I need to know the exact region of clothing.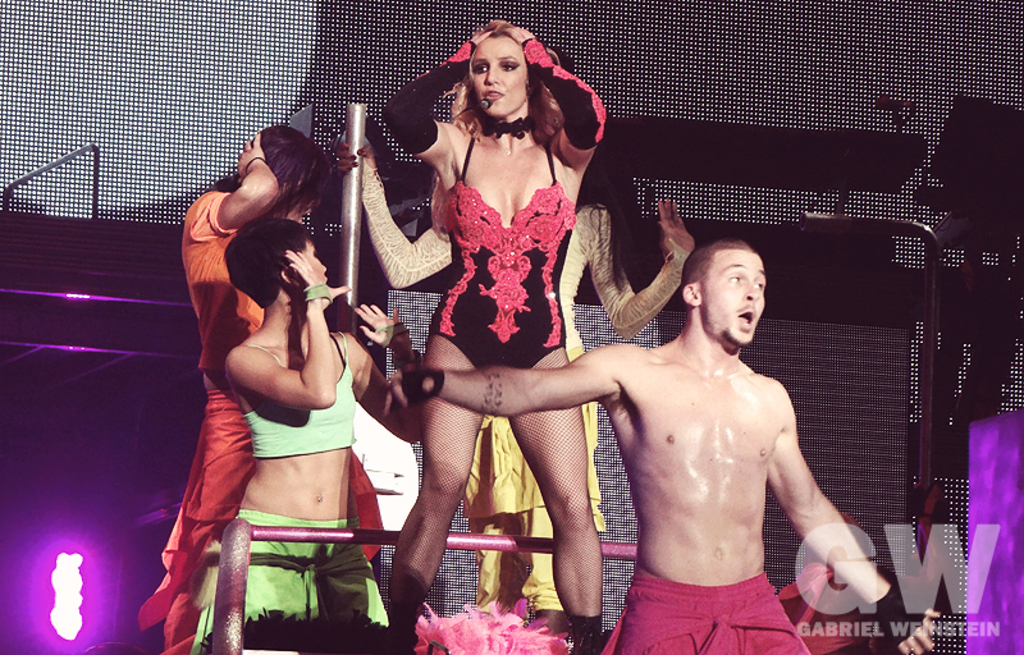
Region: <bbox>183, 230, 389, 603</bbox>.
